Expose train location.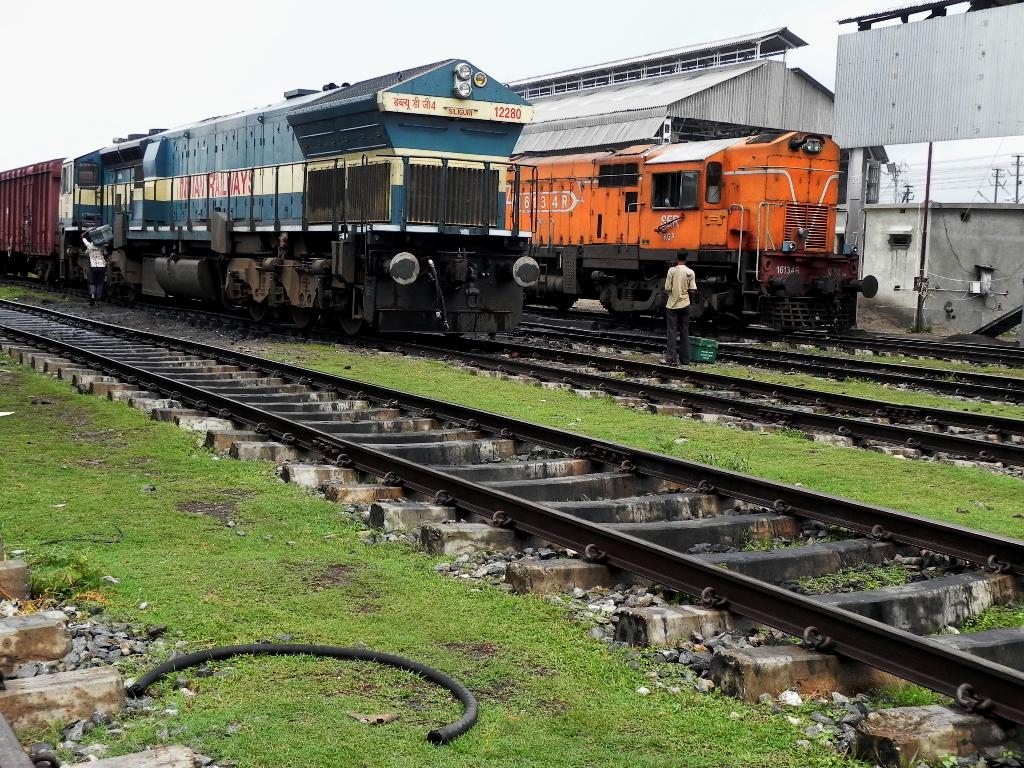
Exposed at bbox(505, 126, 877, 338).
